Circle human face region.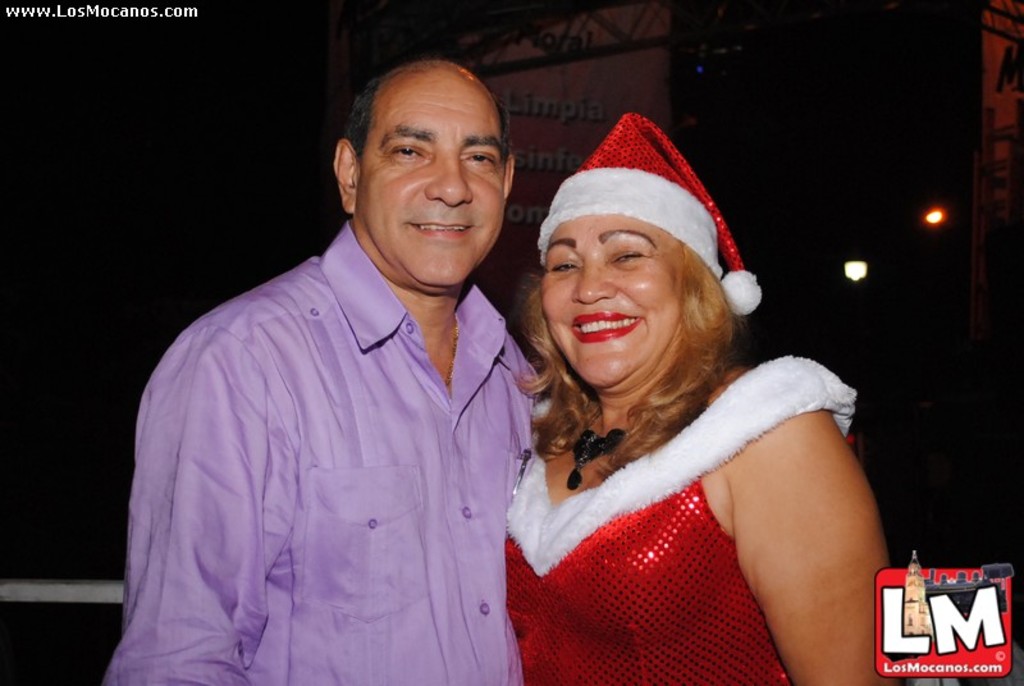
Region: pyautogui.locateOnScreen(361, 70, 507, 284).
